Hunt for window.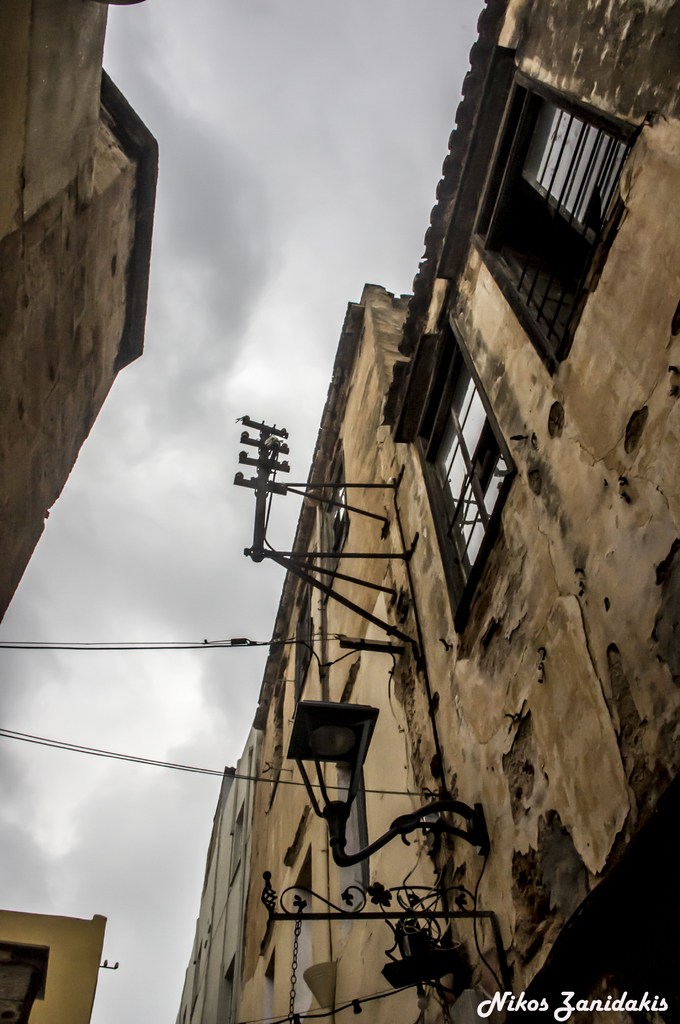
Hunted down at [395, 323, 528, 632].
